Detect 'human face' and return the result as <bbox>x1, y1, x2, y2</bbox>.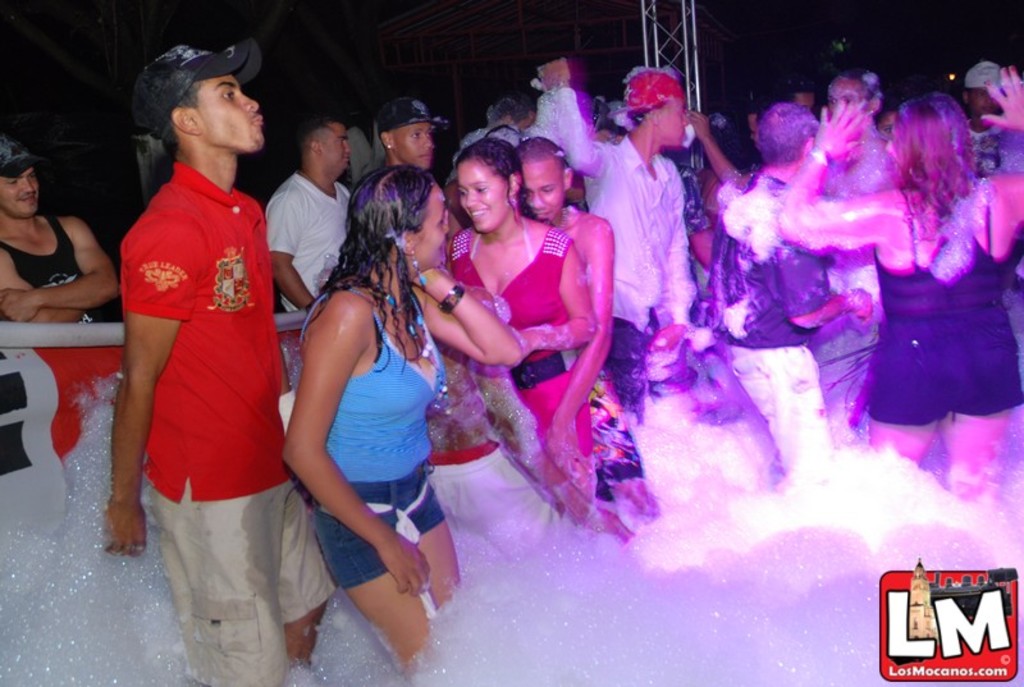
<bbox>0, 168, 44, 216</bbox>.
